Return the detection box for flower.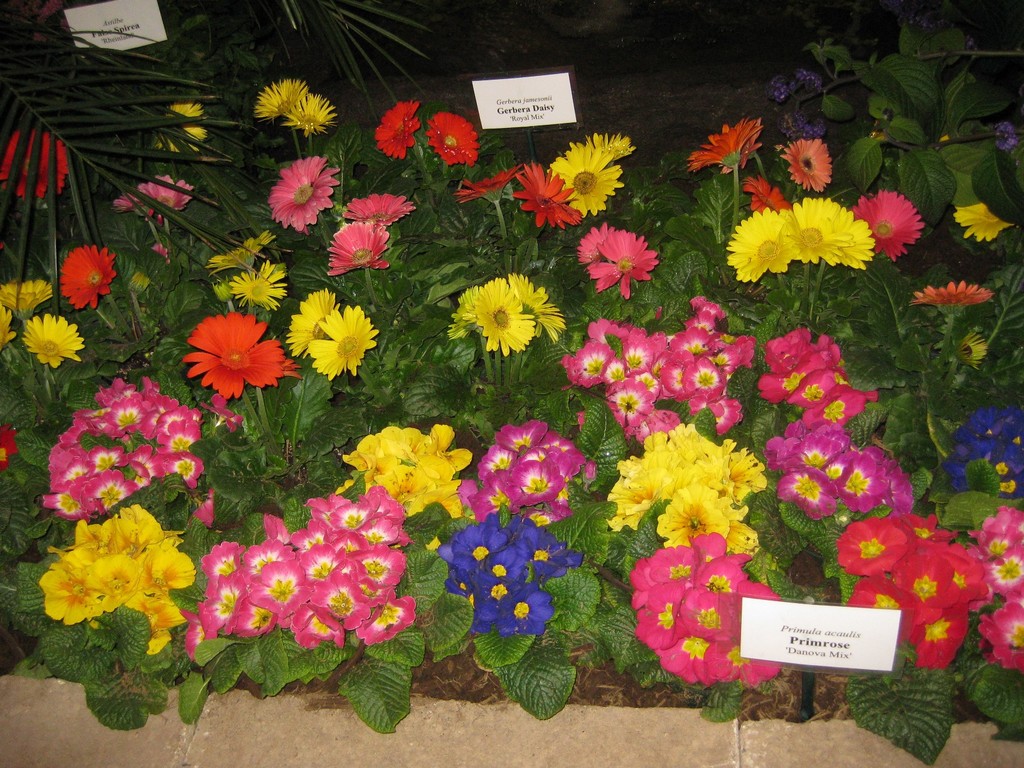
<region>444, 284, 477, 340</region>.
